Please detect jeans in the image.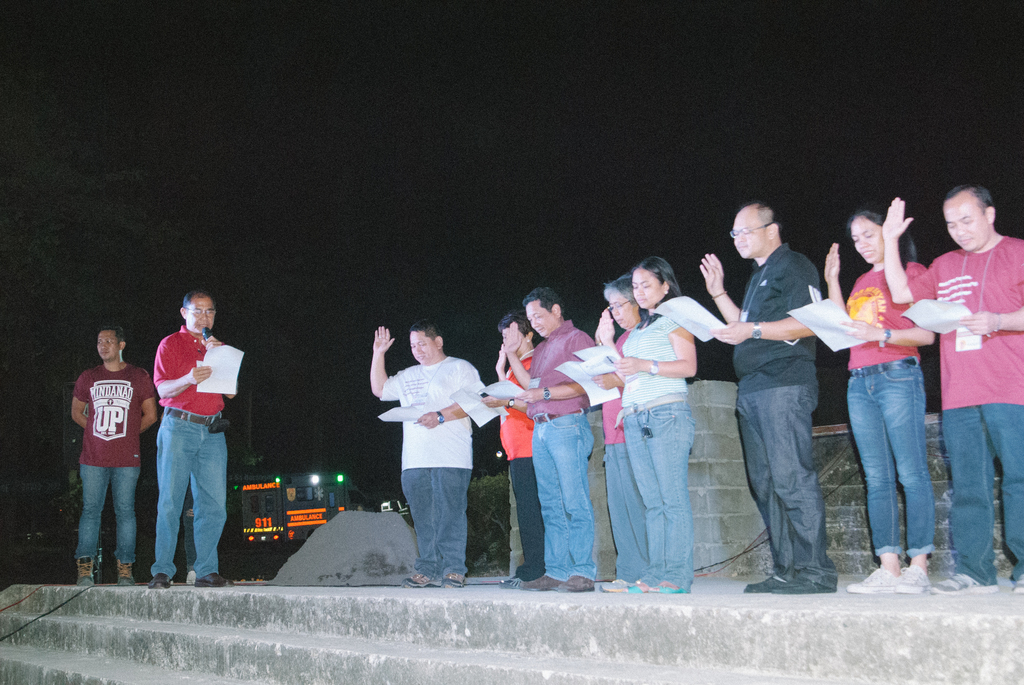
{"x1": 857, "y1": 359, "x2": 936, "y2": 558}.
